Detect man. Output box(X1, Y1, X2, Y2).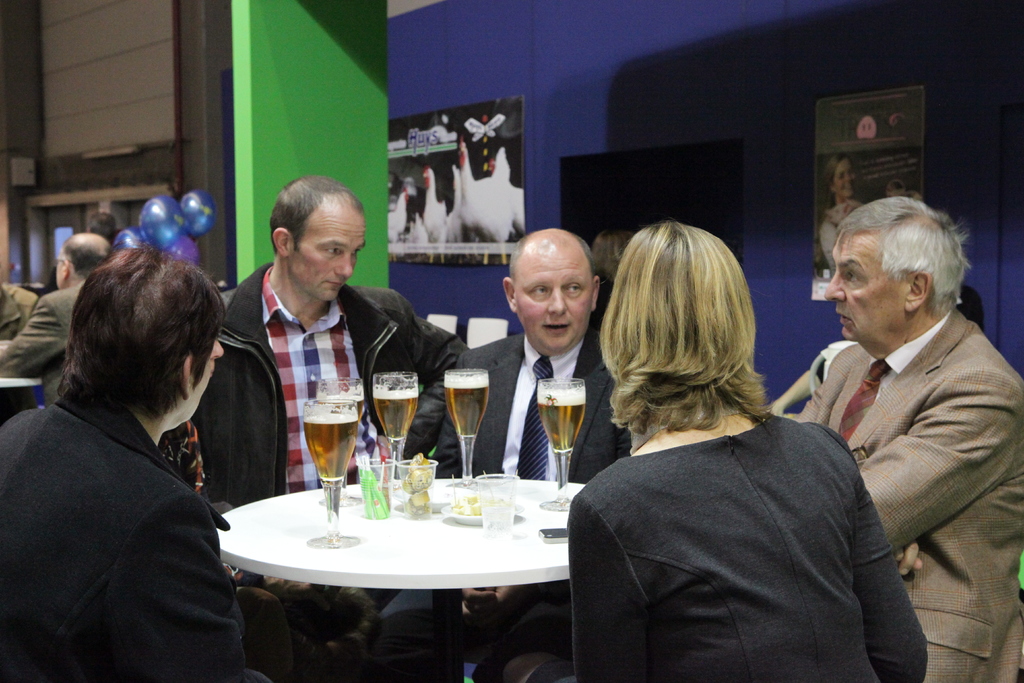
box(425, 208, 616, 478).
